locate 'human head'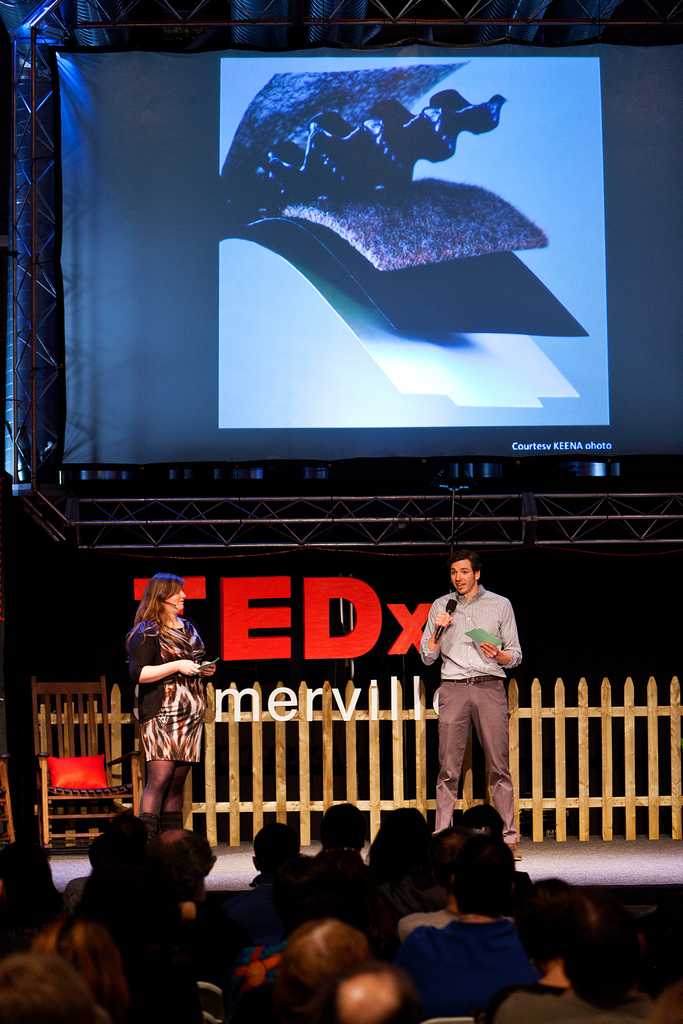
select_region(432, 838, 520, 927)
